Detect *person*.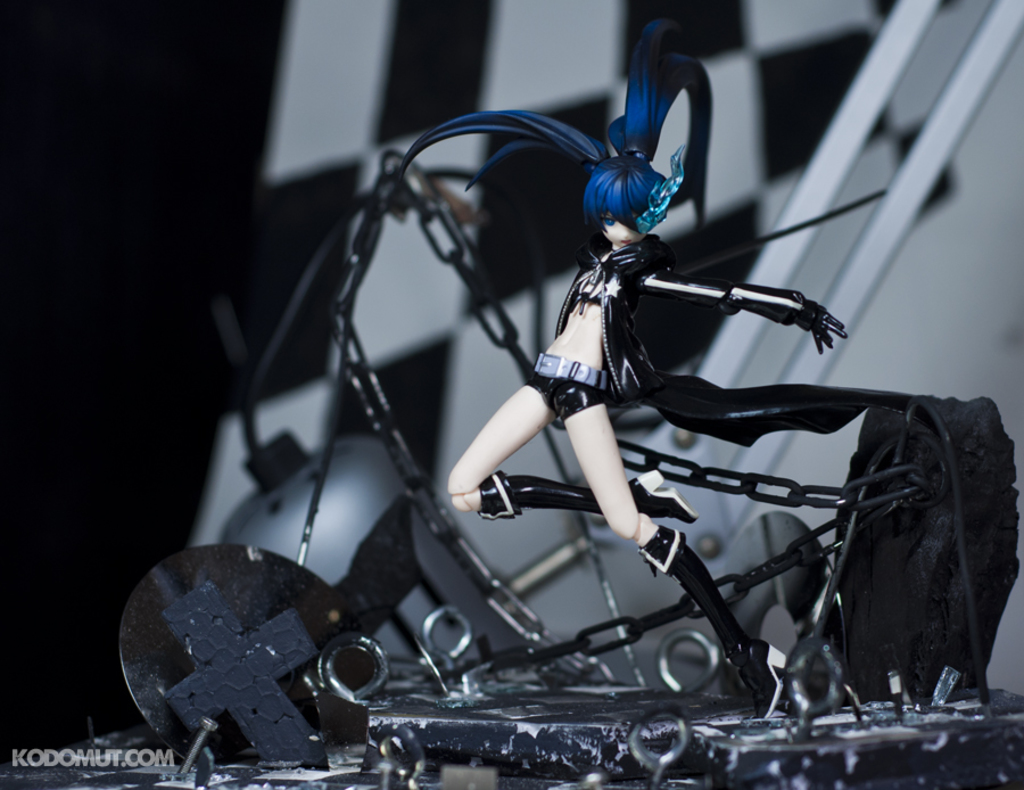
Detected at bbox(443, 30, 844, 690).
